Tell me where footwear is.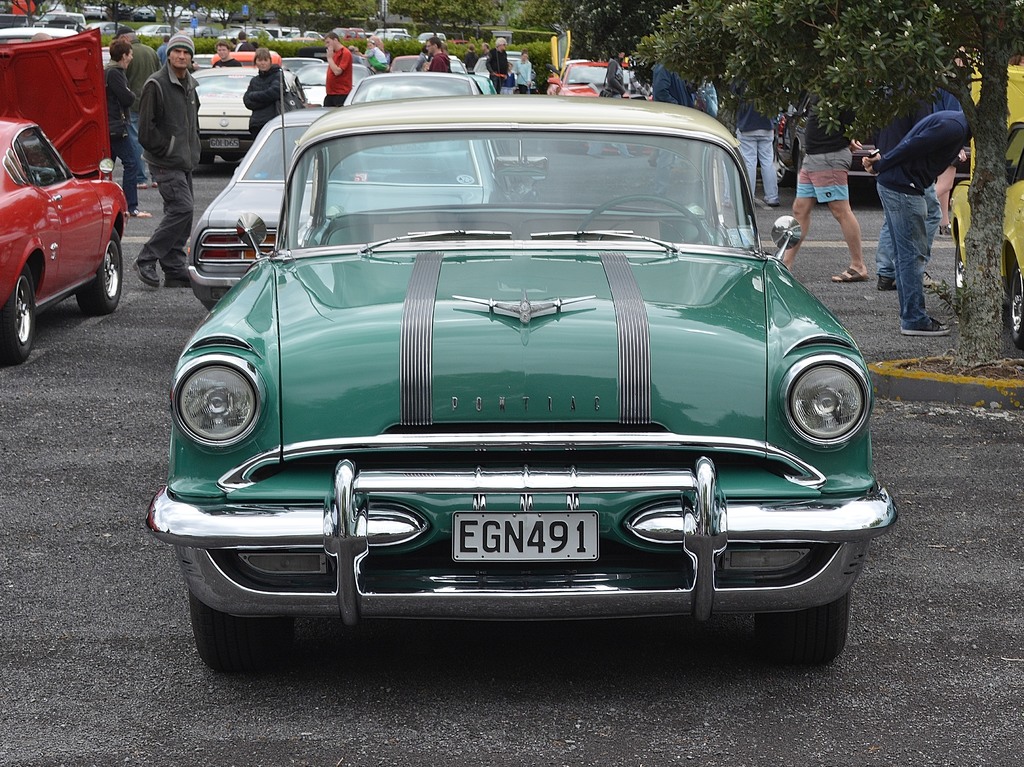
footwear is at <bbox>134, 181, 148, 189</bbox>.
